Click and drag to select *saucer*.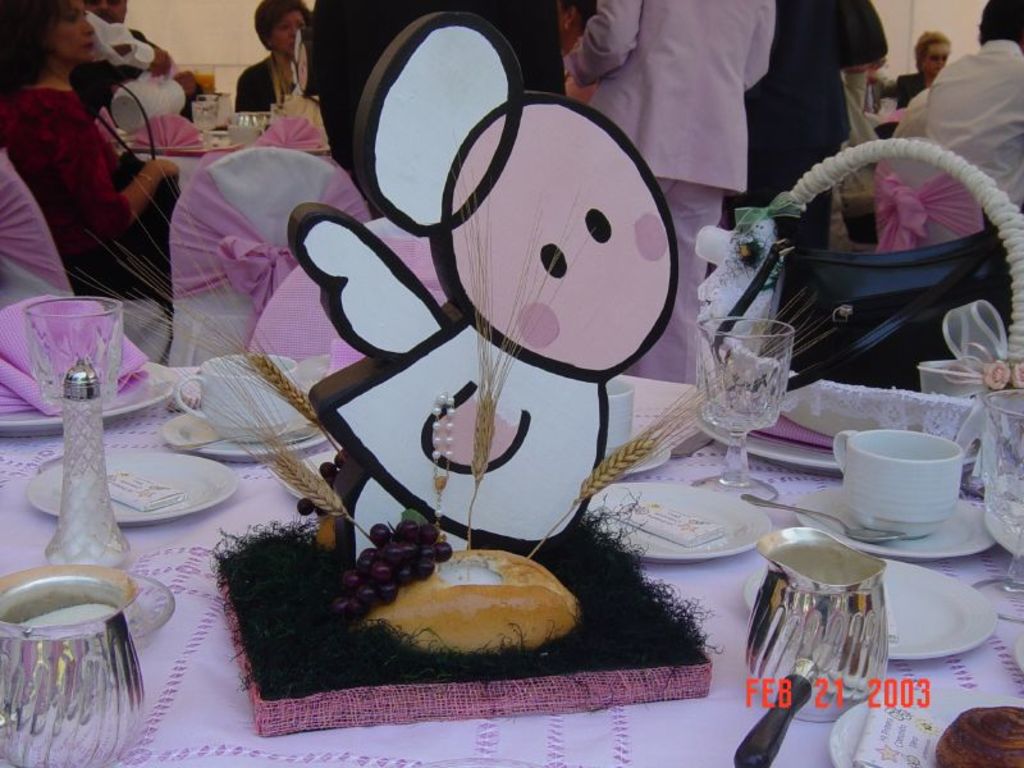
Selection: BBox(744, 553, 1000, 658).
